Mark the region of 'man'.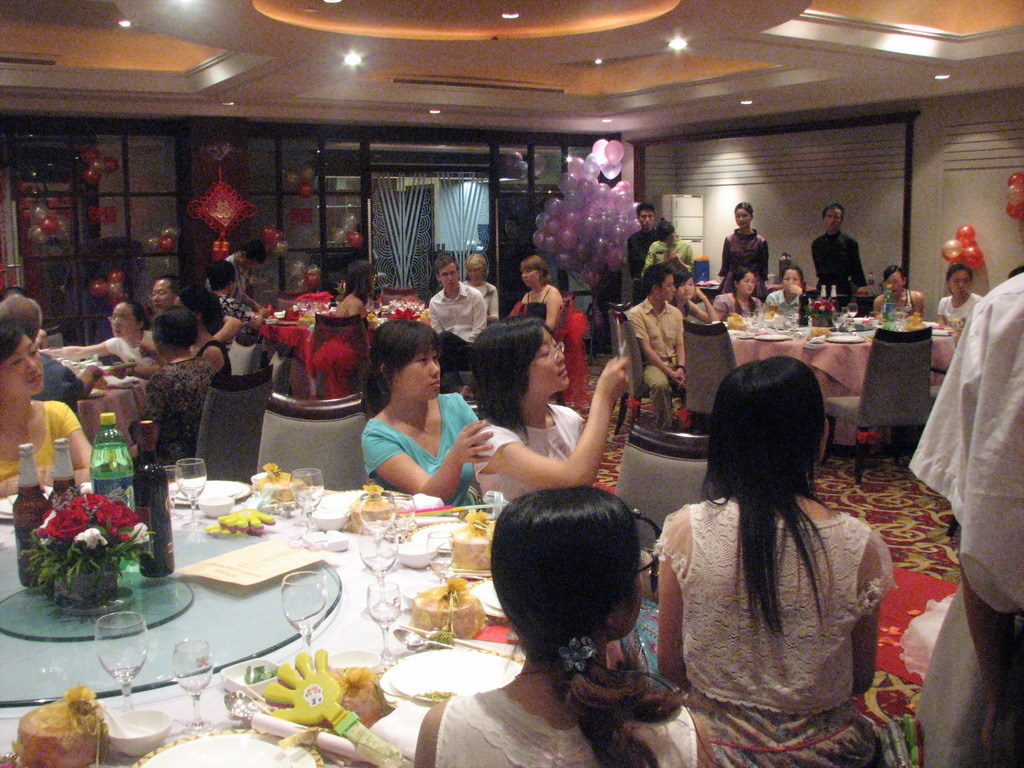
Region: [813, 203, 870, 296].
